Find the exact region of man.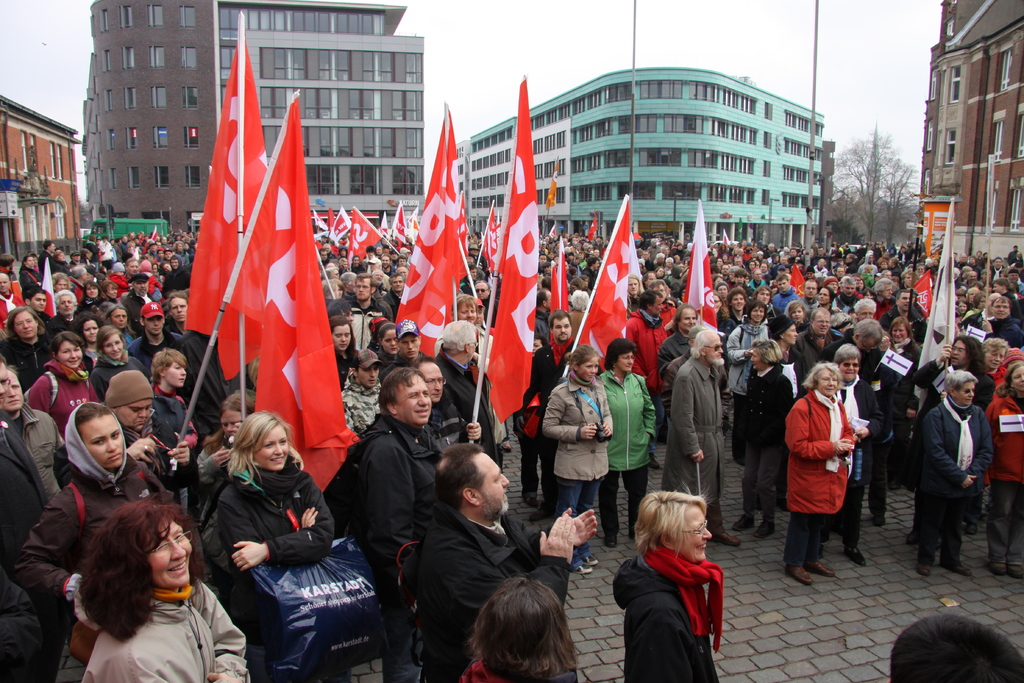
Exact region: [1, 366, 66, 504].
